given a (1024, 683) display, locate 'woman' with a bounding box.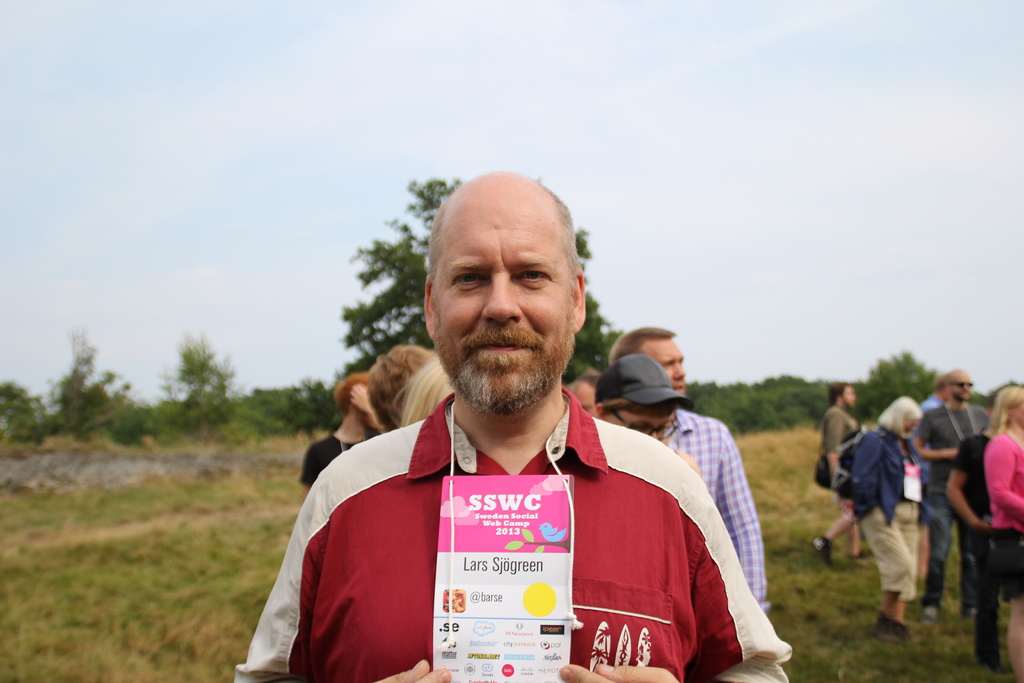
Located: locate(845, 391, 927, 638).
